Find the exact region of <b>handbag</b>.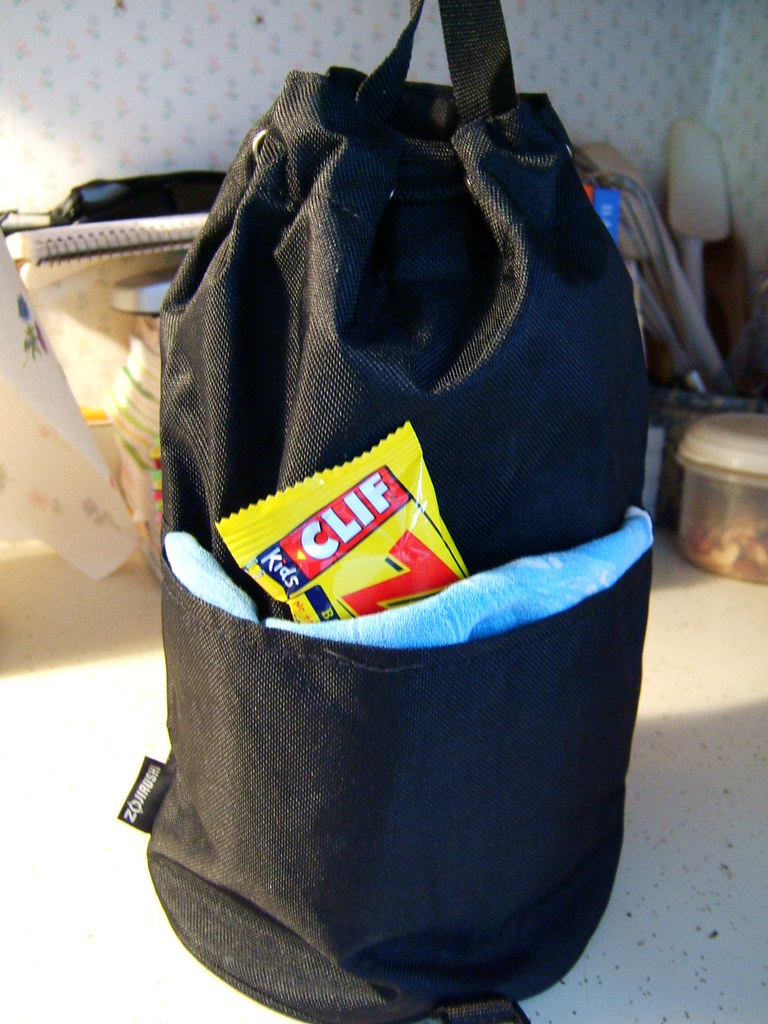
Exact region: Rect(115, 0, 654, 1023).
